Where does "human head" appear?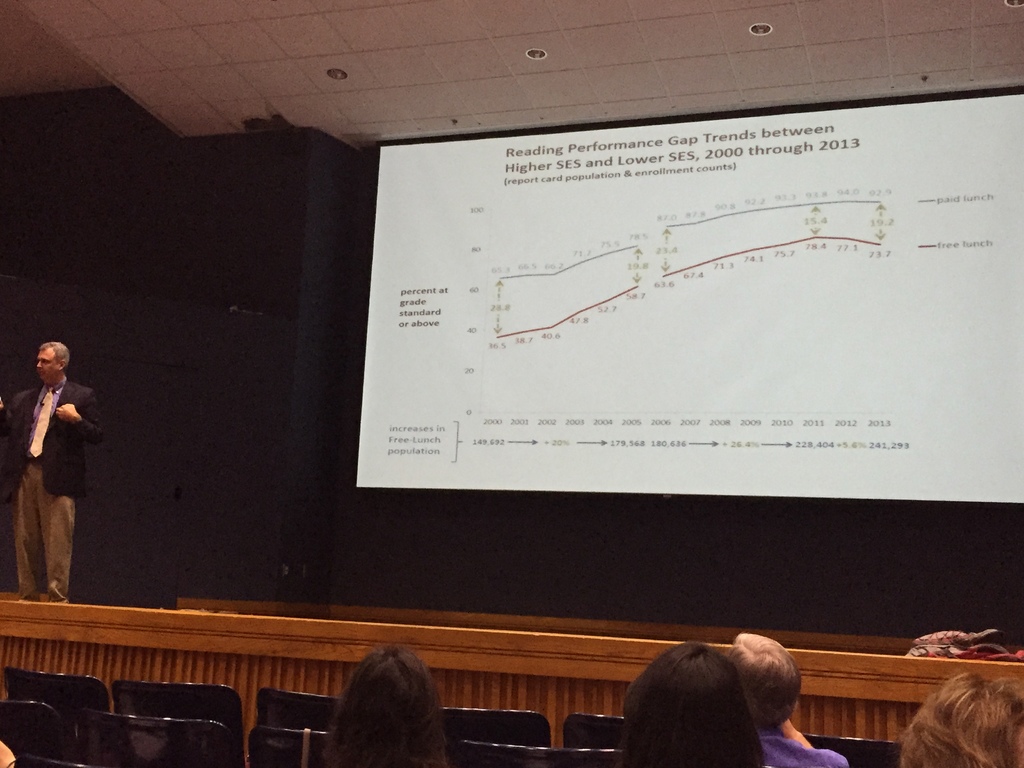
Appears at crop(906, 671, 1023, 767).
